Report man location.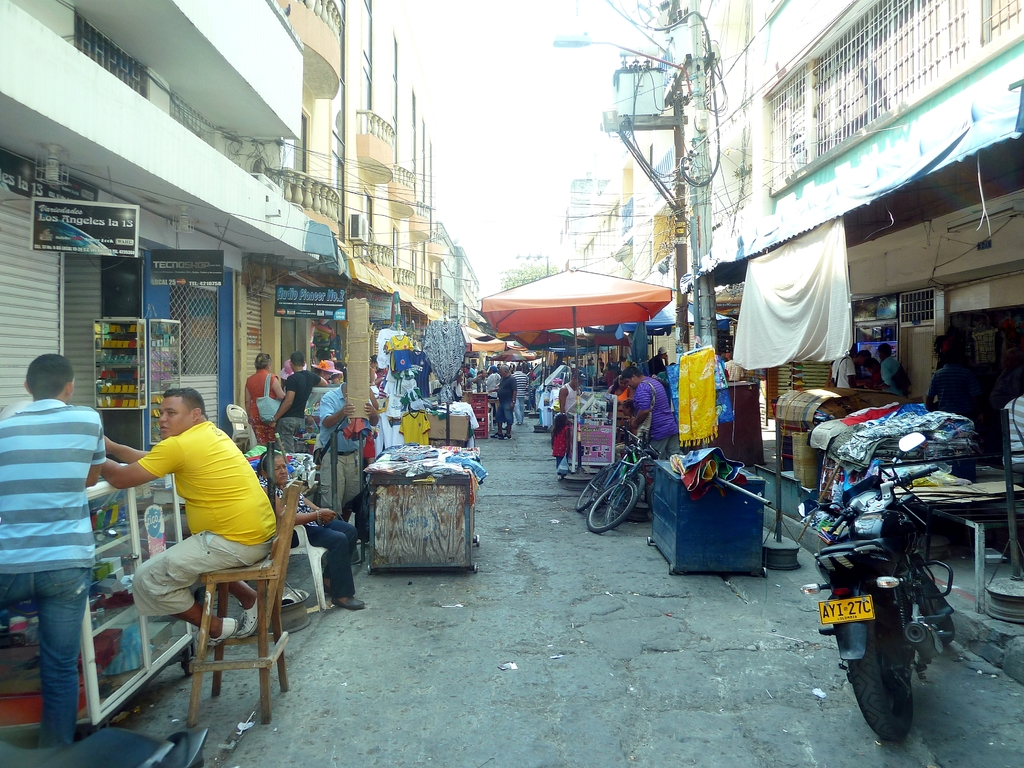
Report: 490, 359, 521, 444.
